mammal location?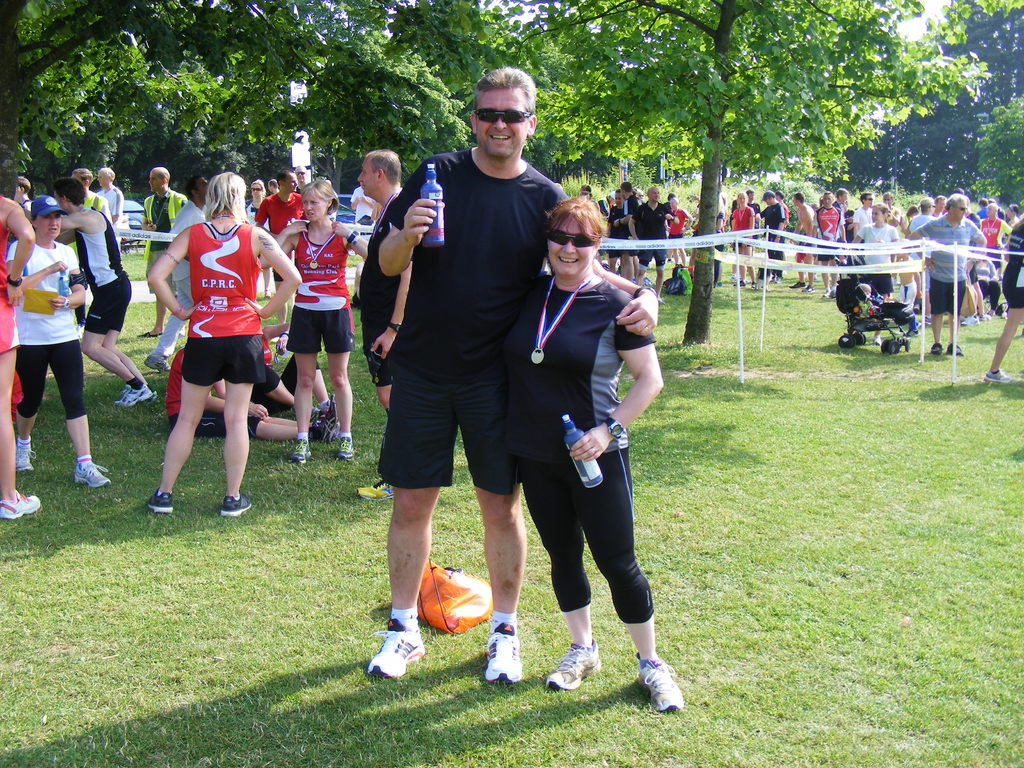
48 178 141 408
